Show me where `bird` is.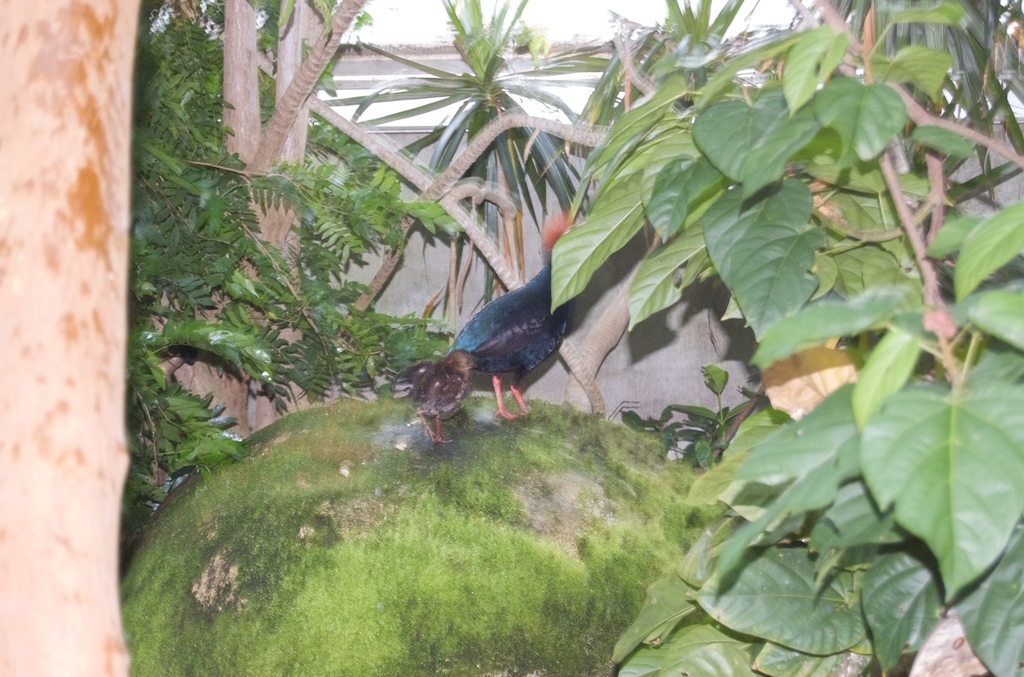
`bird` is at bbox(438, 202, 603, 419).
